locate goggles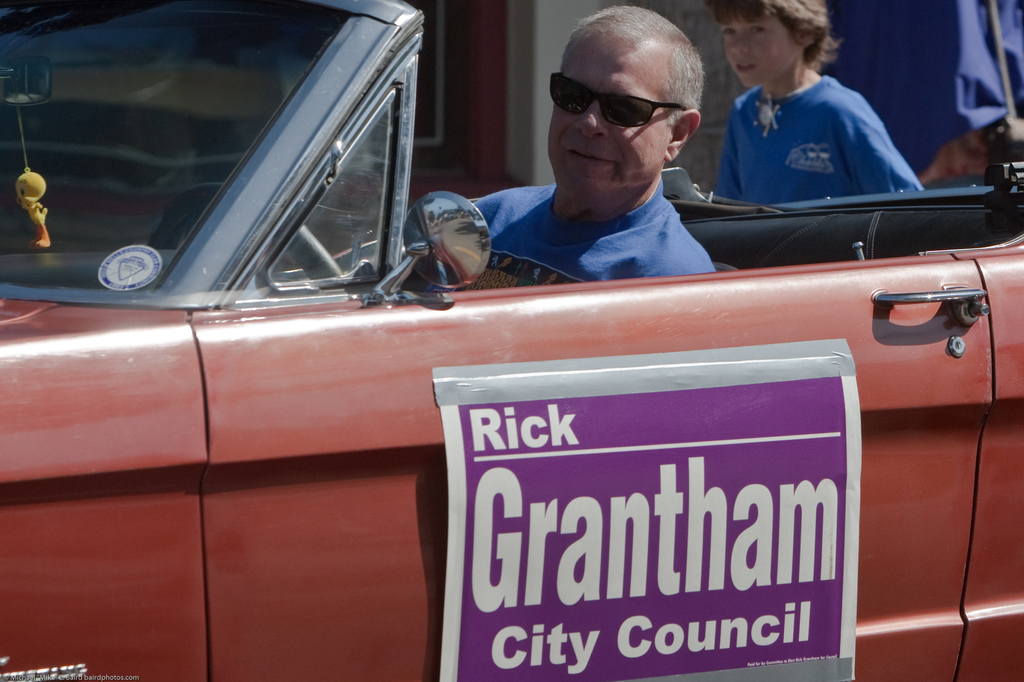
Rect(552, 68, 692, 134)
